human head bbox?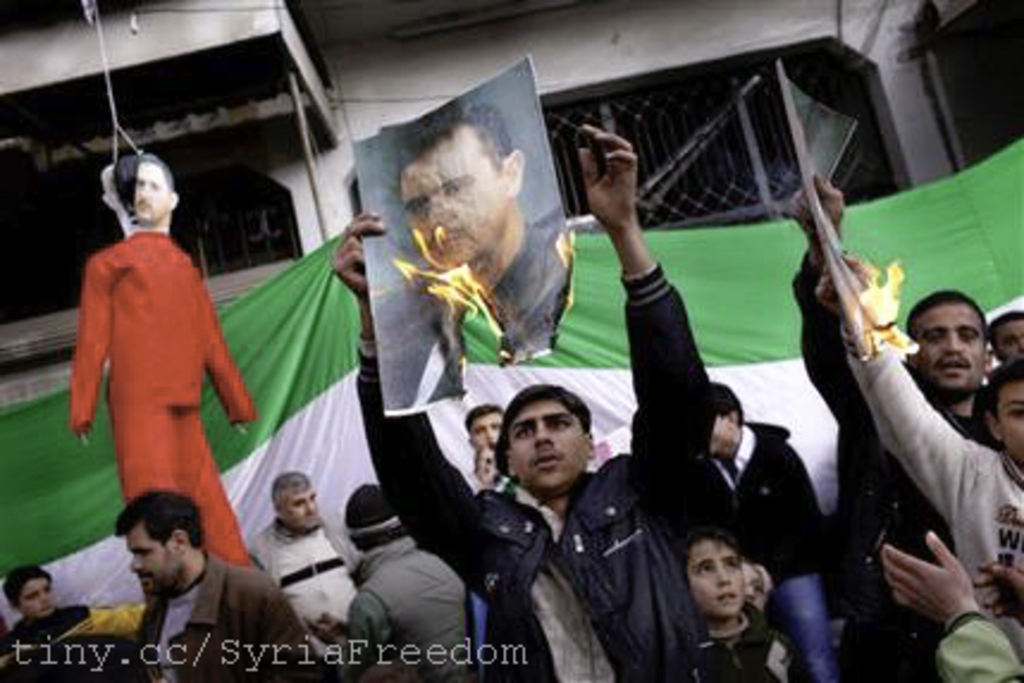
detection(981, 306, 1022, 368)
